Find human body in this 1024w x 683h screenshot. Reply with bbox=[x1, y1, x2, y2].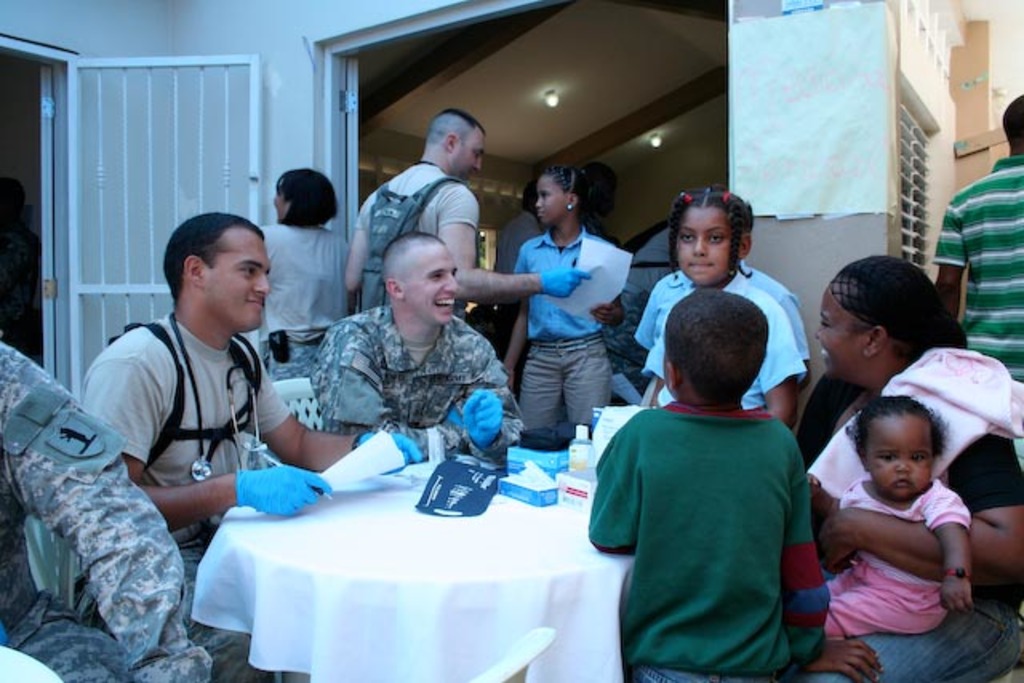
bbox=[790, 250, 1011, 680].
